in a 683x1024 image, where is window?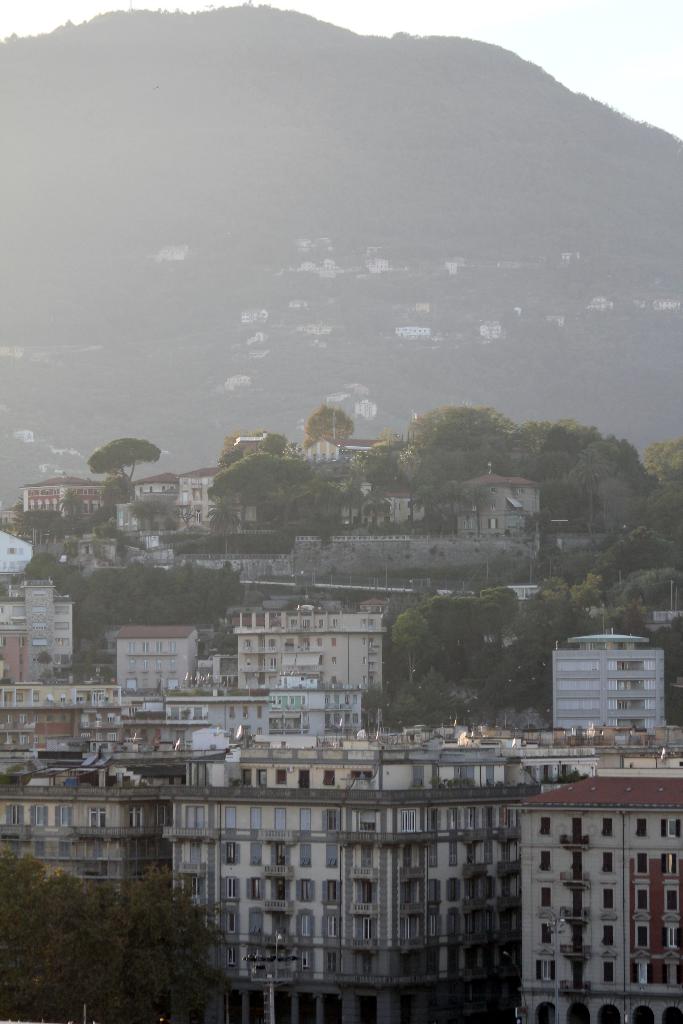
locate(539, 851, 550, 874).
